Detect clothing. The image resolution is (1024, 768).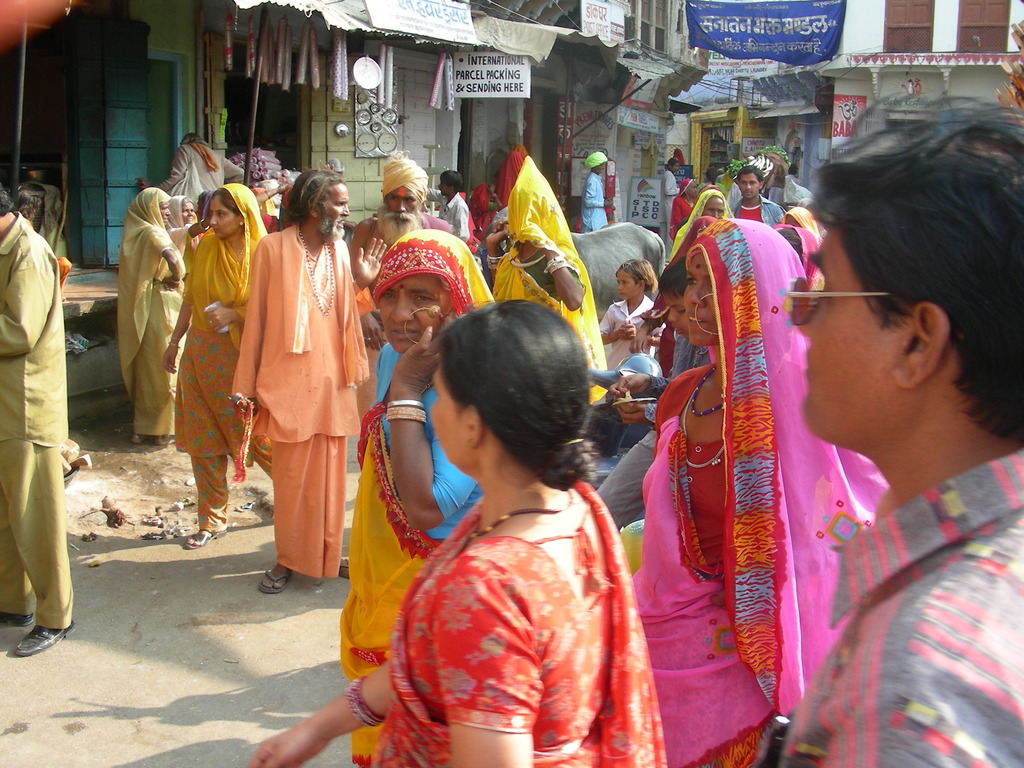
locate(368, 488, 670, 767).
